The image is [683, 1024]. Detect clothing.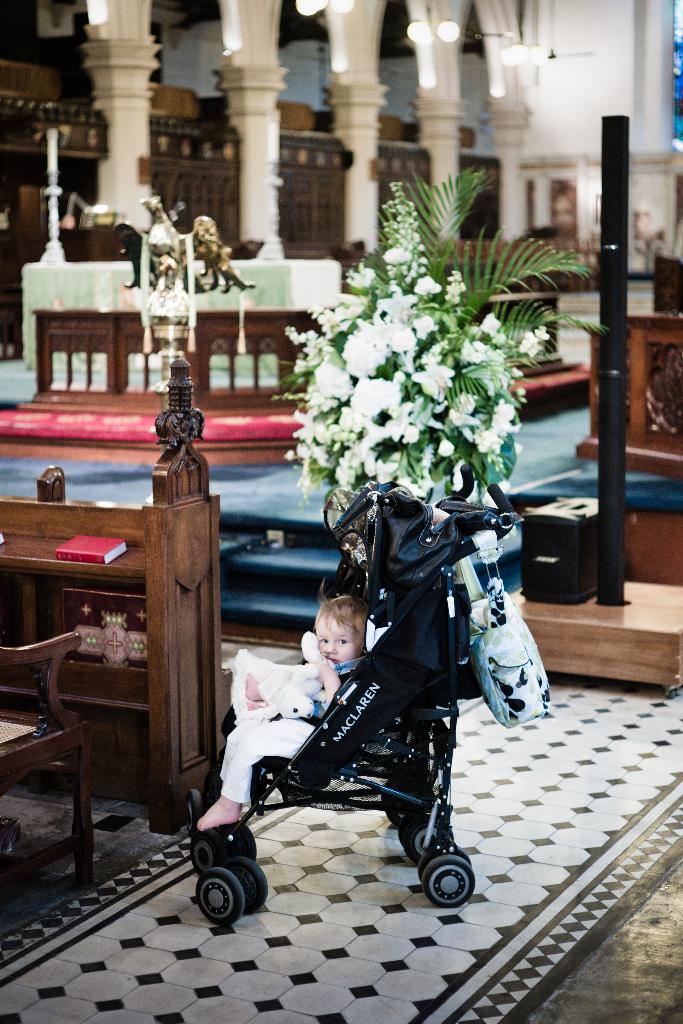
Detection: [202,641,368,803].
